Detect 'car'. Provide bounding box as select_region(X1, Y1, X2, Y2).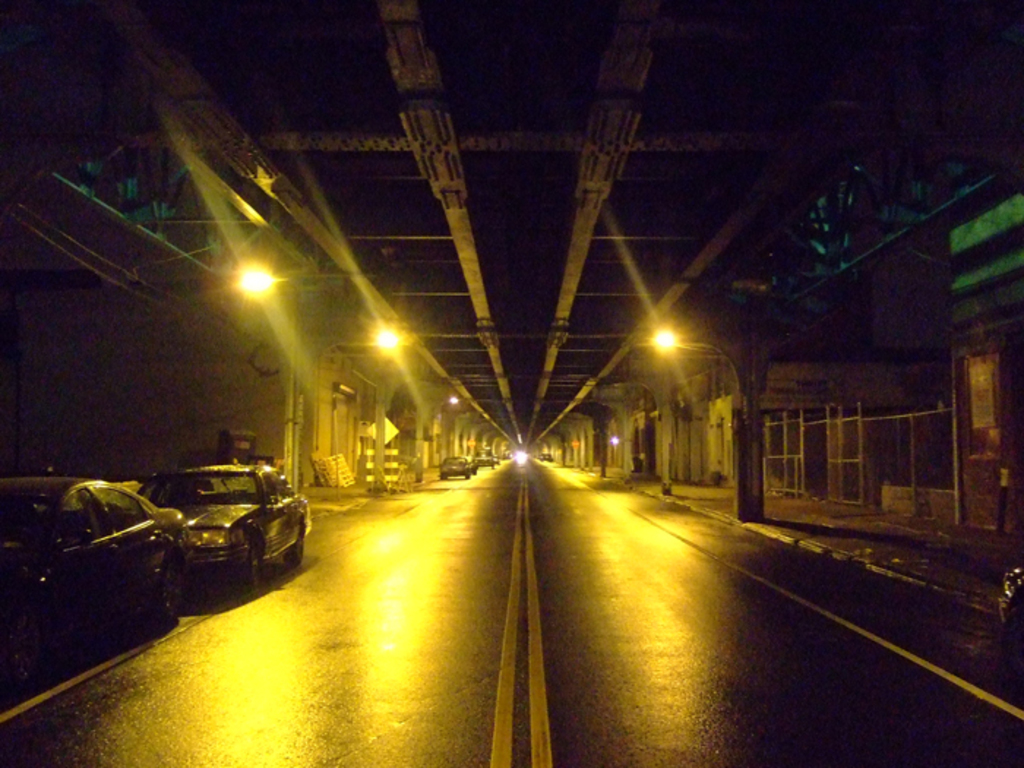
select_region(990, 546, 1023, 676).
